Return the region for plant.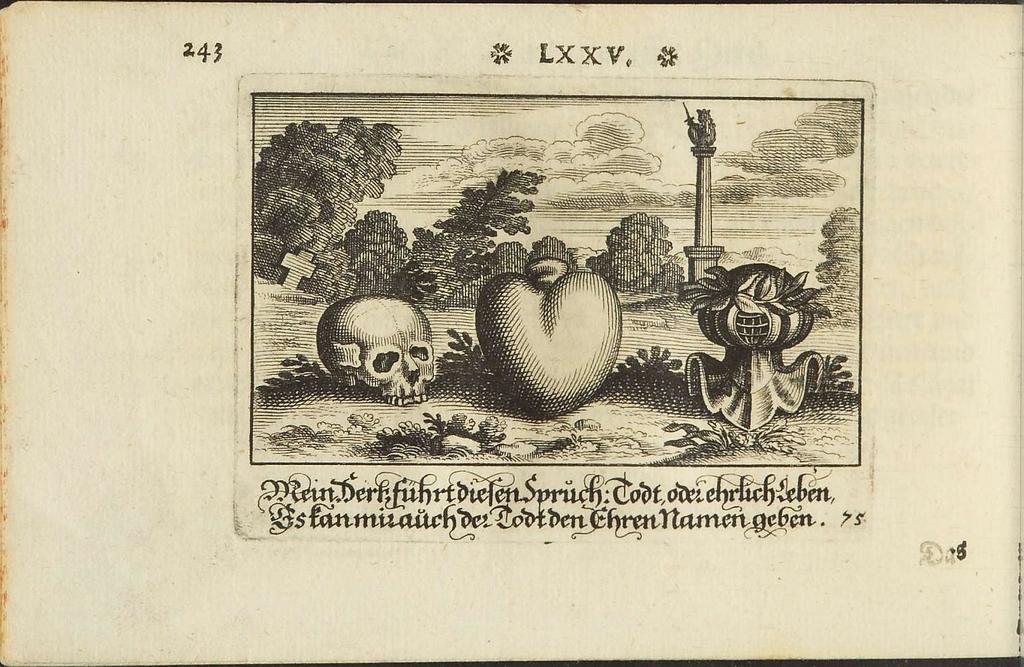
<bbox>479, 413, 507, 449</bbox>.
